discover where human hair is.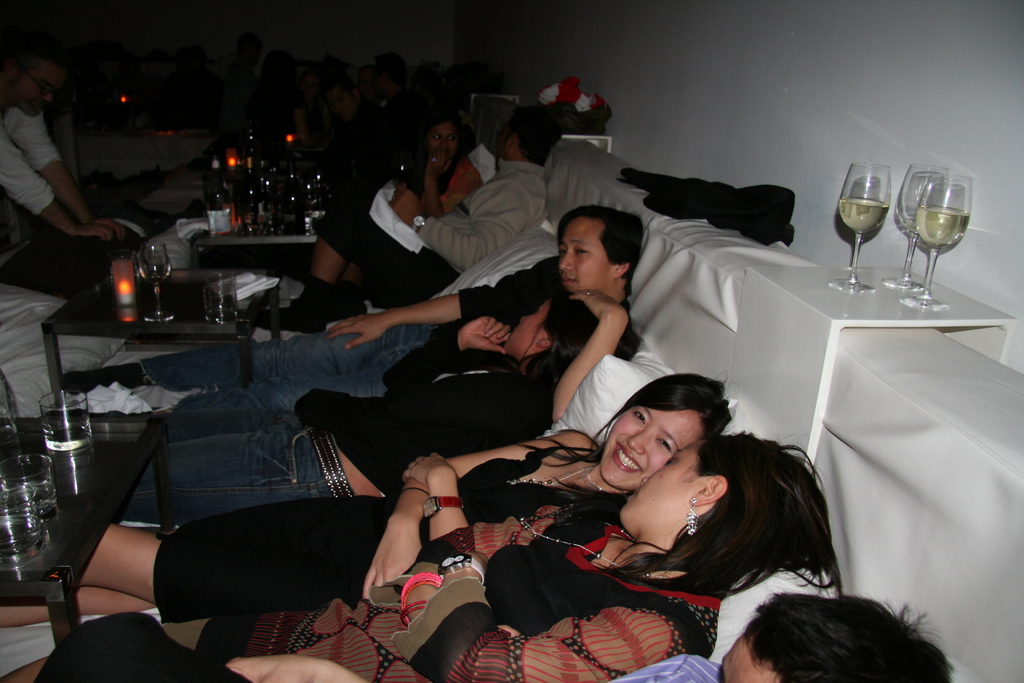
Discovered at (x1=515, y1=298, x2=639, y2=378).
